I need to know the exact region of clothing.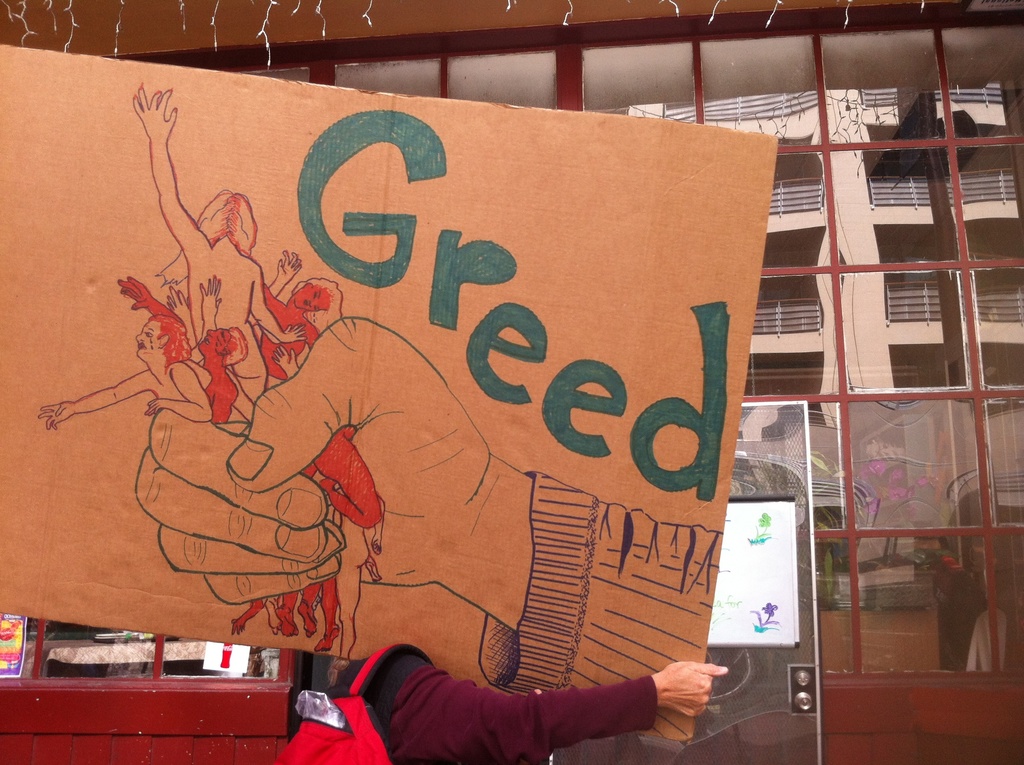
Region: bbox=(334, 640, 697, 756).
